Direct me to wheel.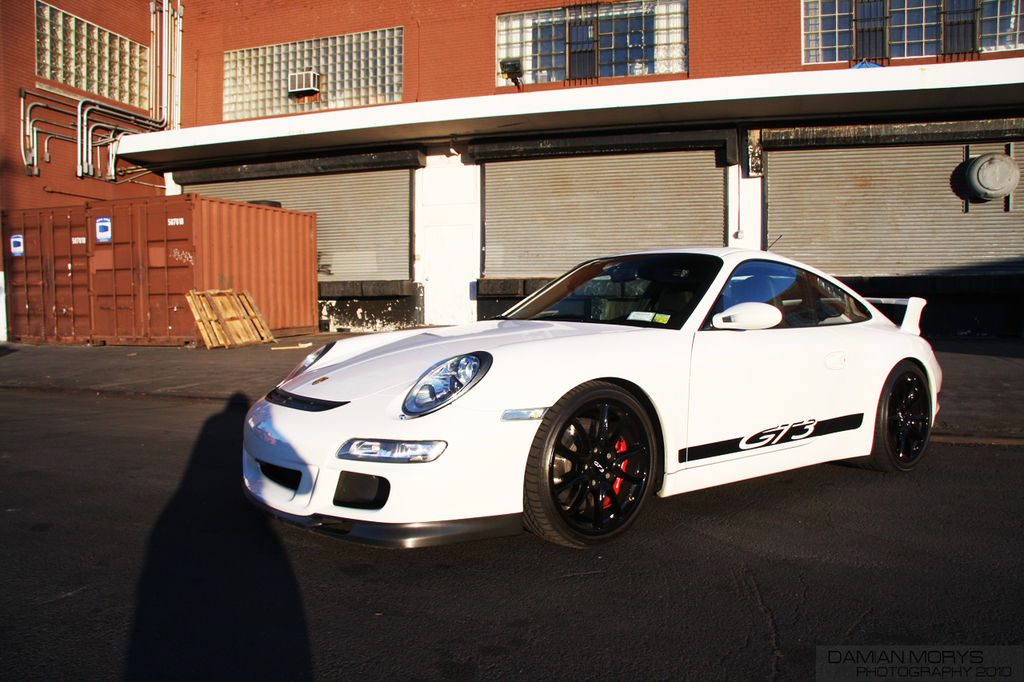
Direction: x1=534 y1=385 x2=662 y2=536.
